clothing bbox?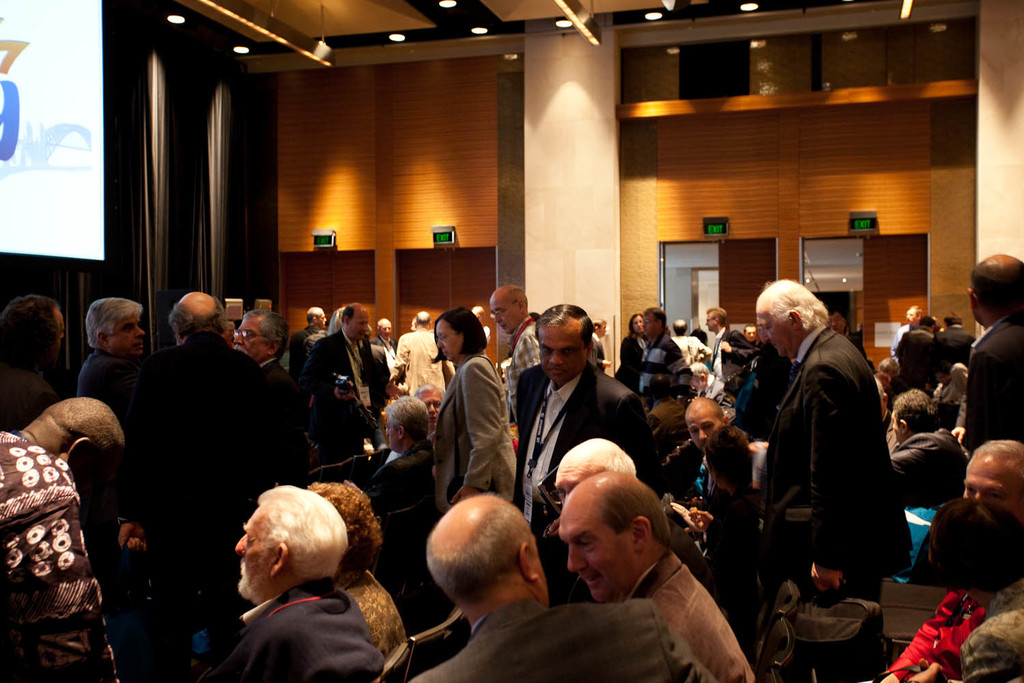
338/562/410/661
